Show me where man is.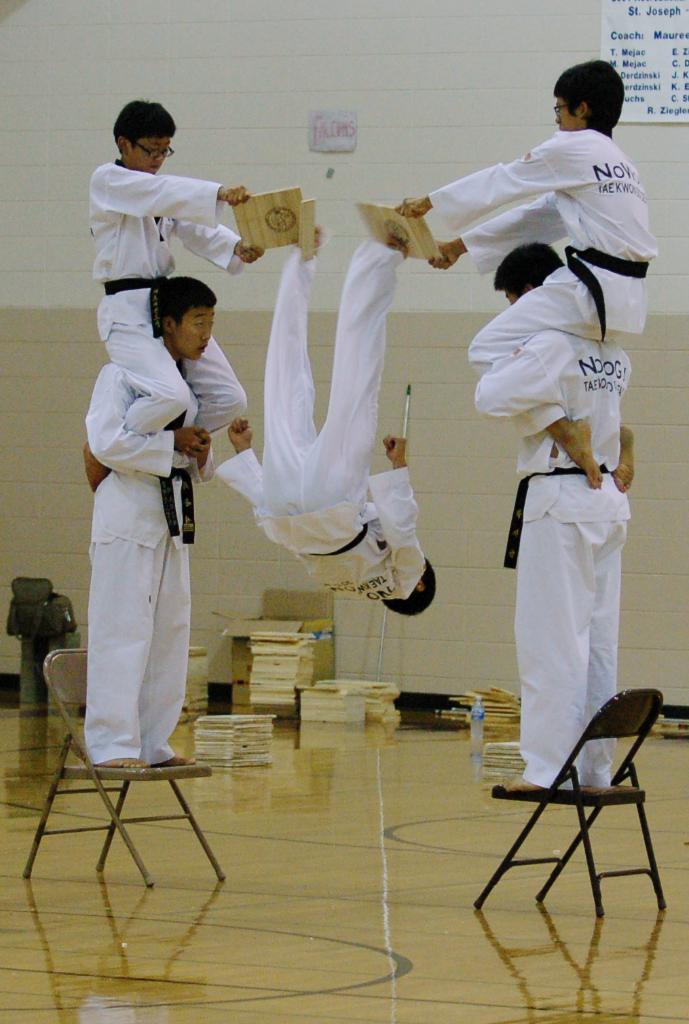
man is at [73,98,264,499].
